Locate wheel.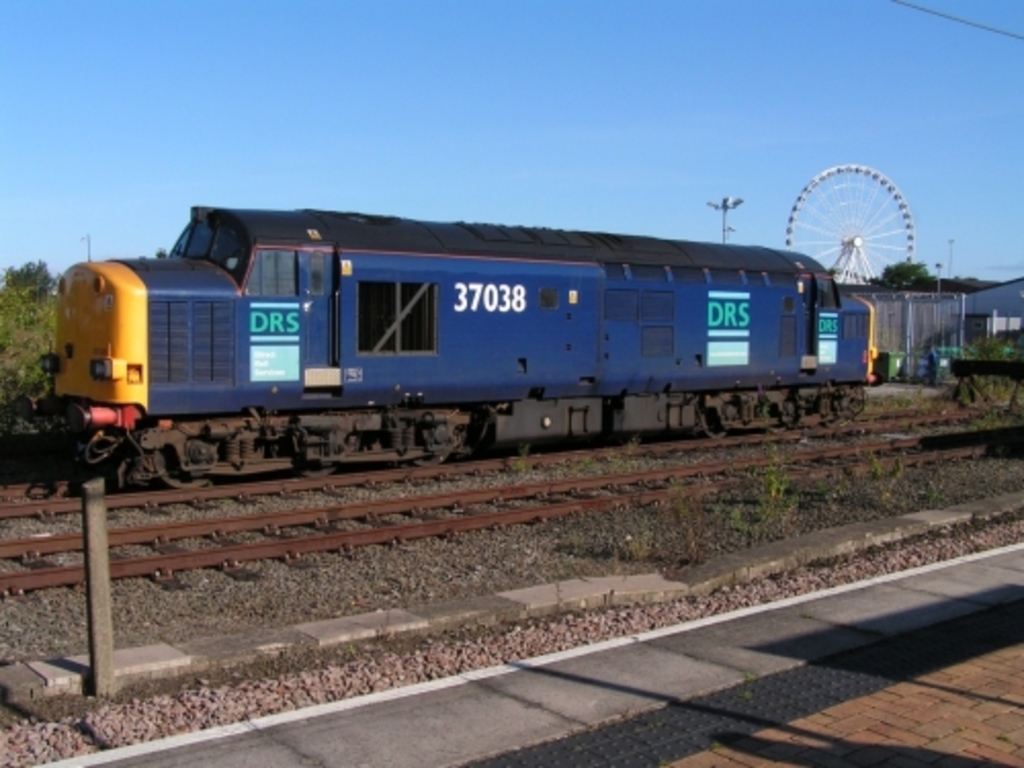
Bounding box: x1=776, y1=150, x2=920, y2=272.
